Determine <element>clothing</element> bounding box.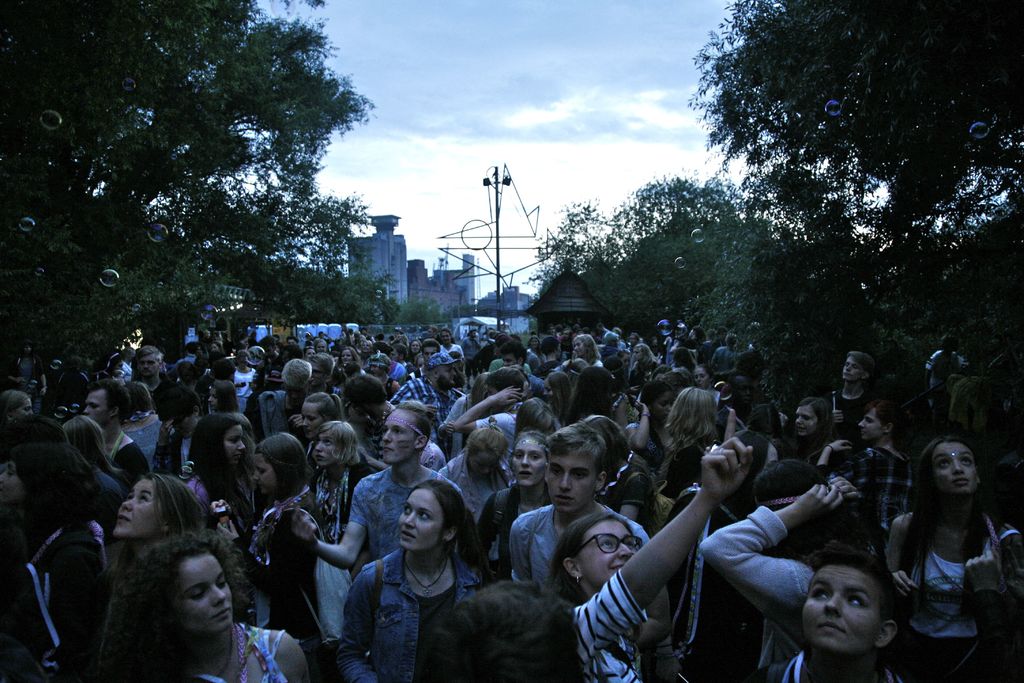
Determined: box=[452, 454, 520, 540].
